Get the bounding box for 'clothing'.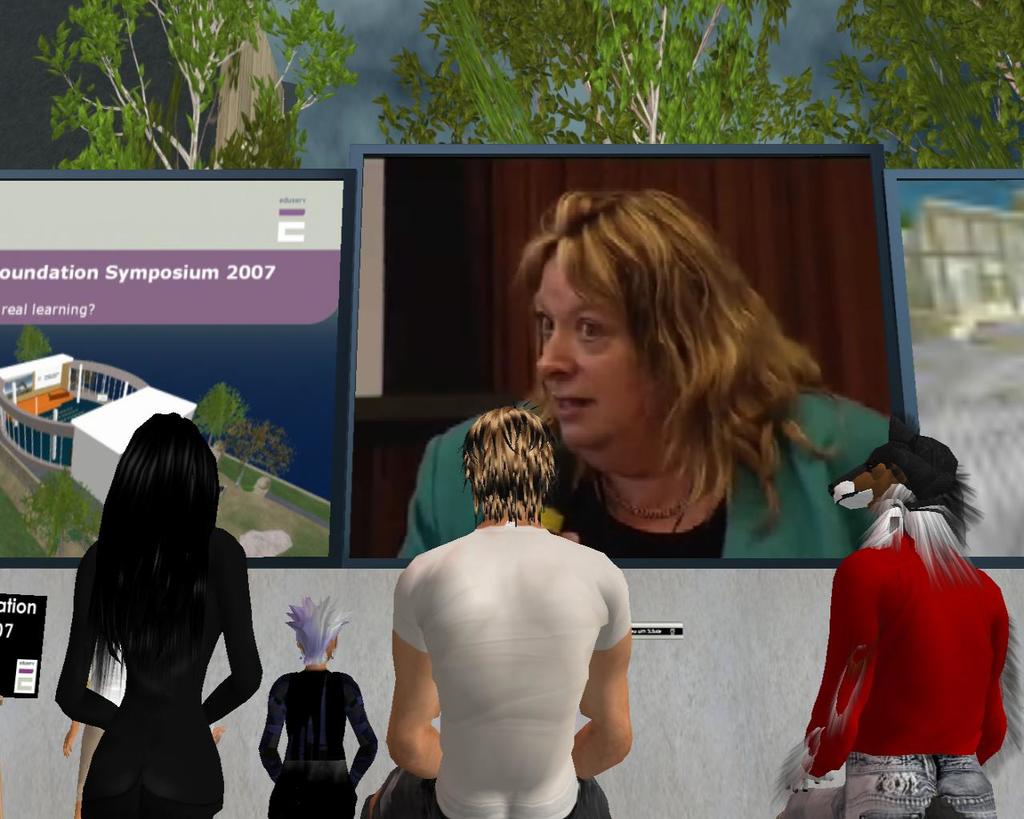
<box>60,514,249,818</box>.
